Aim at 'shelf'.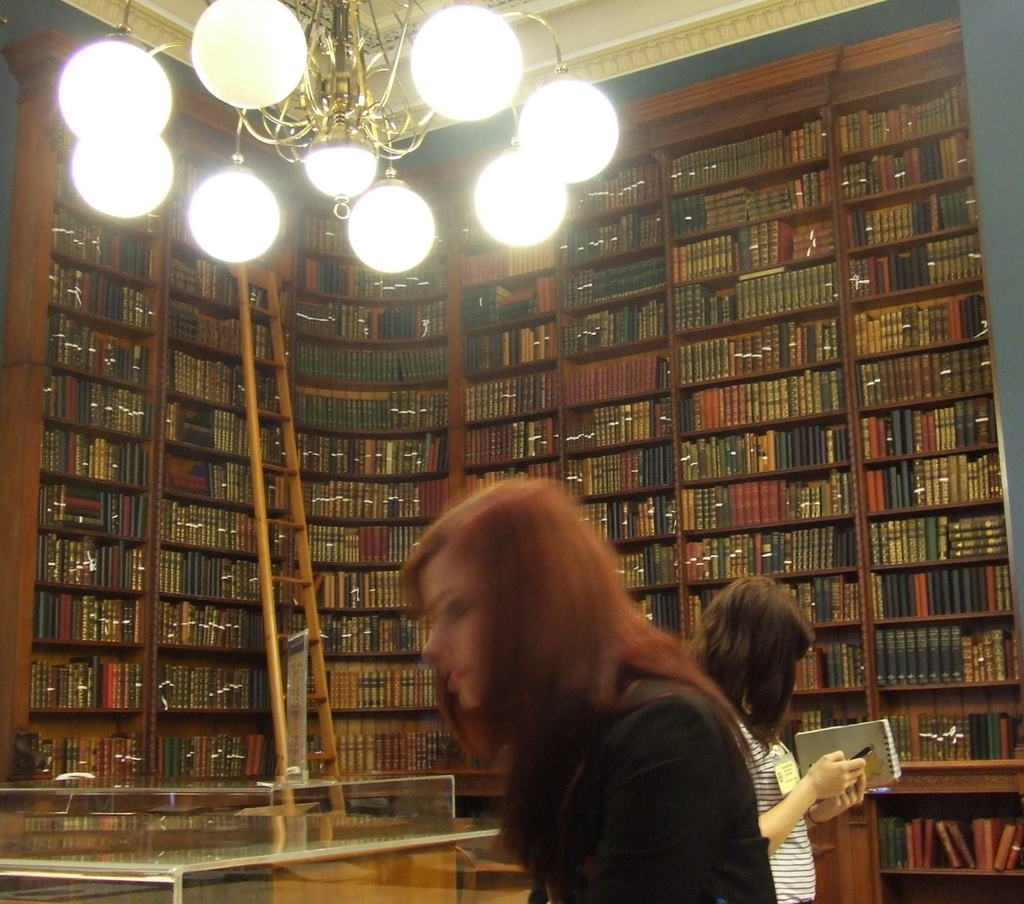
Aimed at bbox(259, 512, 296, 570).
